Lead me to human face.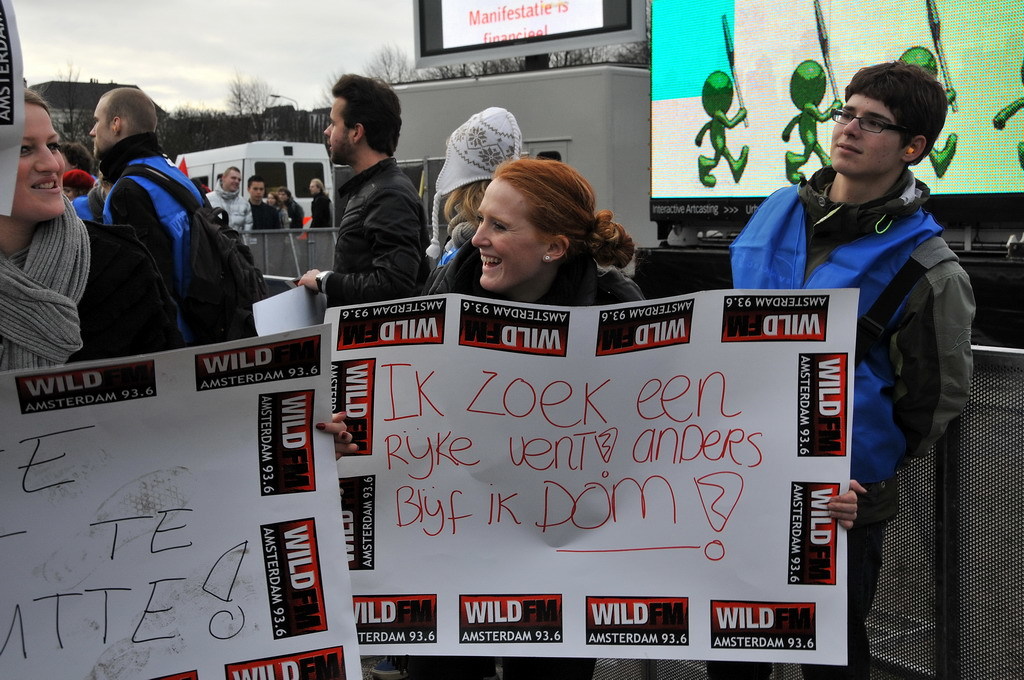
Lead to region(87, 98, 111, 148).
